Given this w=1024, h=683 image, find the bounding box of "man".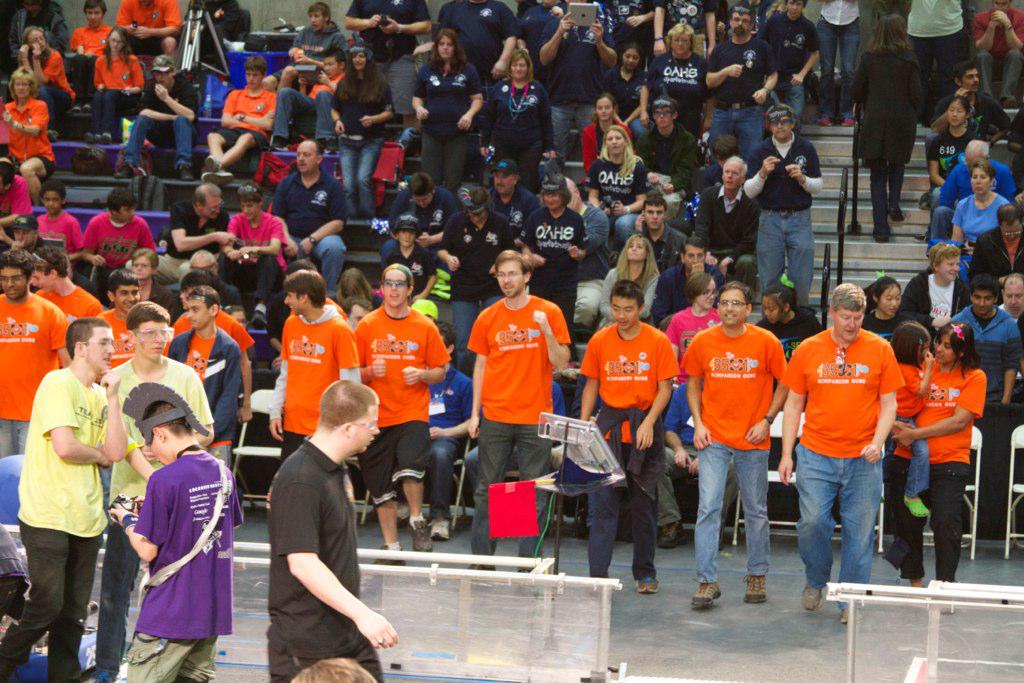
133,175,234,301.
